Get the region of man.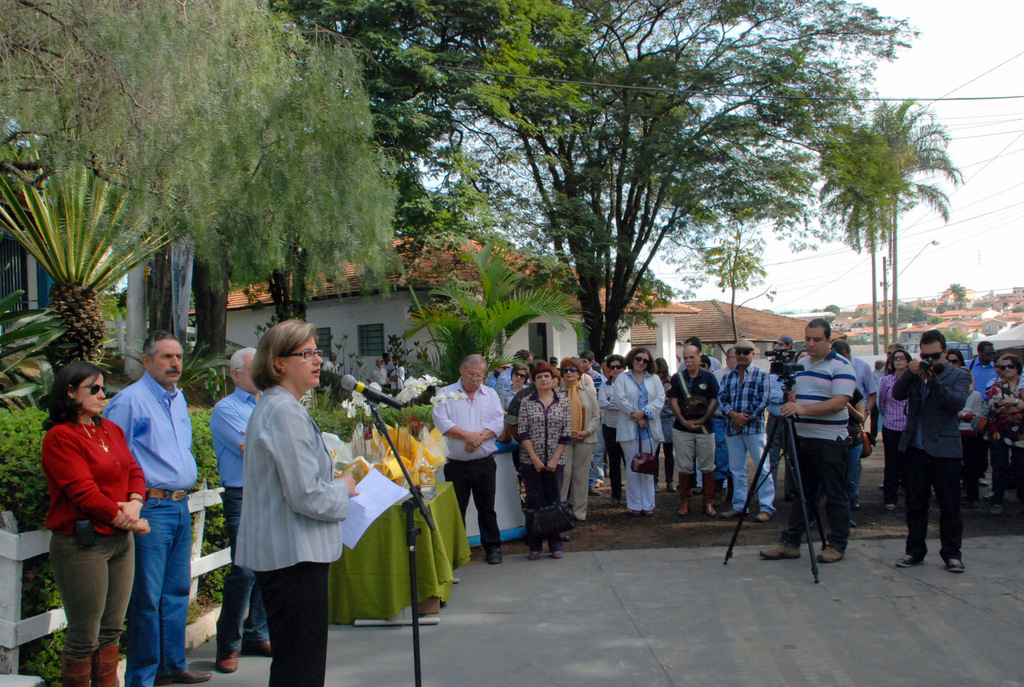
bbox(961, 345, 997, 394).
